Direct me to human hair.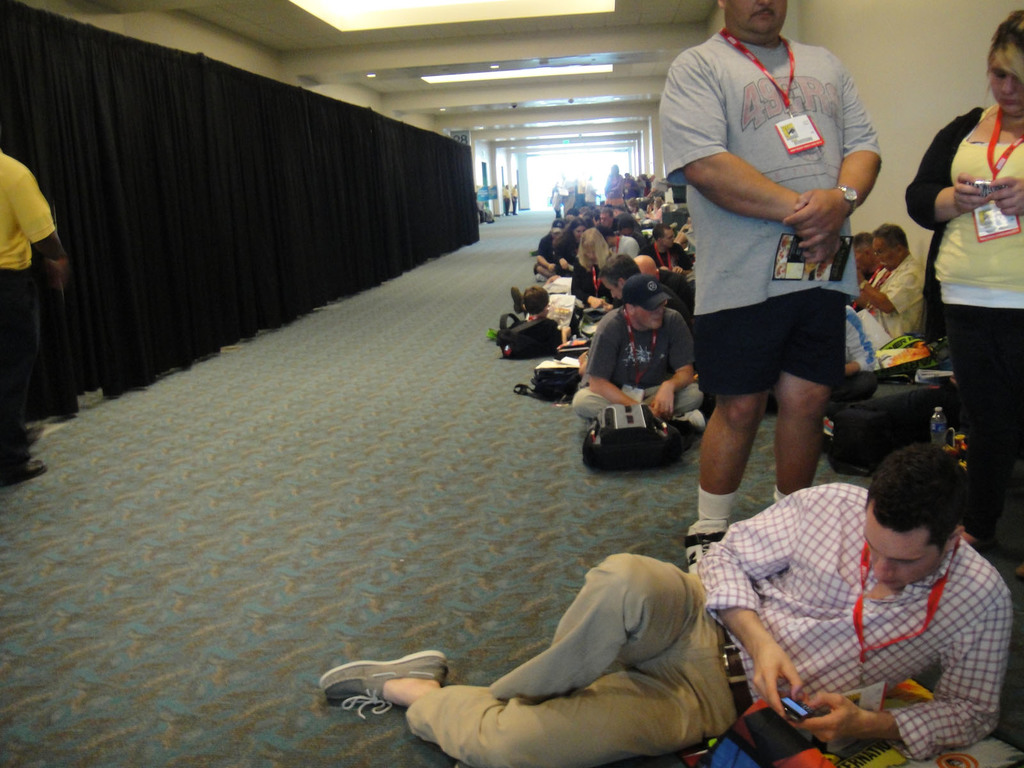
Direction: 852, 228, 872, 246.
